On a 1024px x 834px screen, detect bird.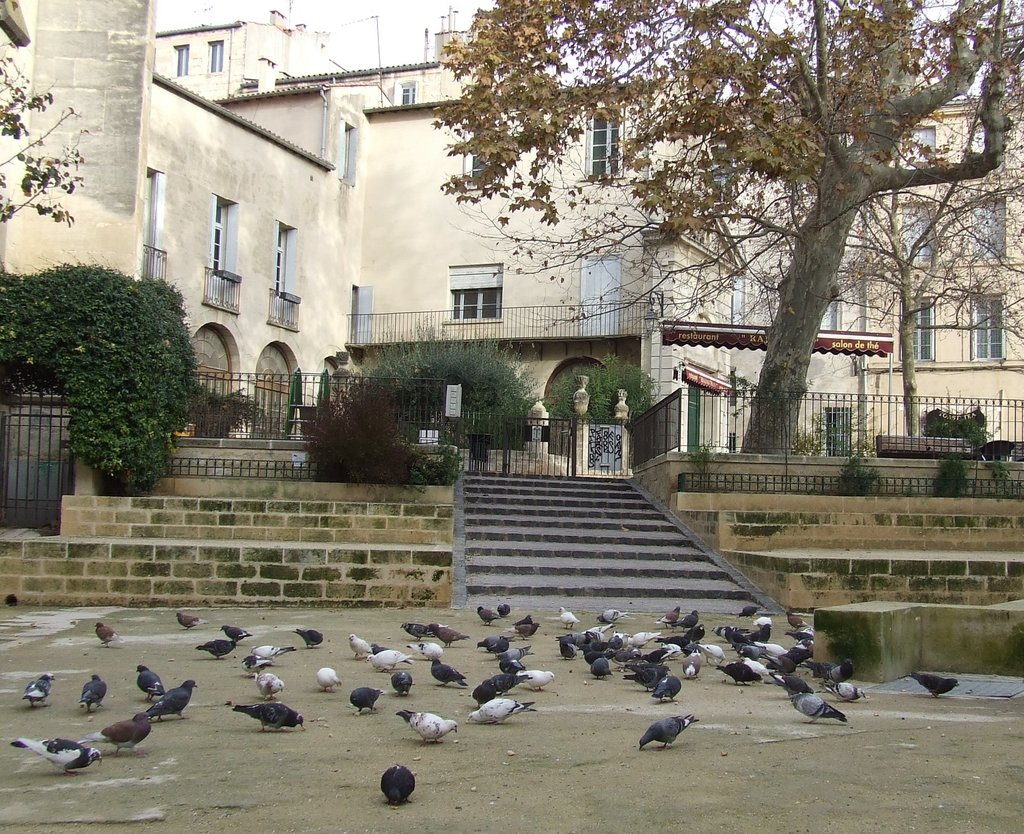
bbox=[368, 641, 389, 653].
